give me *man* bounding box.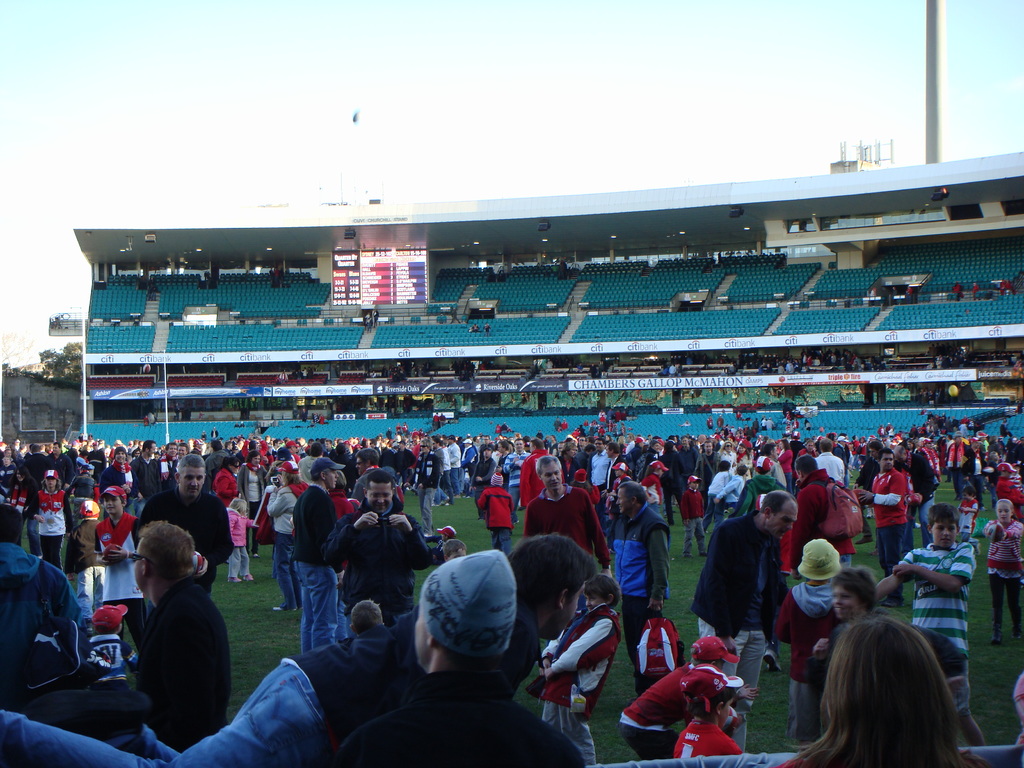
BBox(999, 414, 1007, 444).
